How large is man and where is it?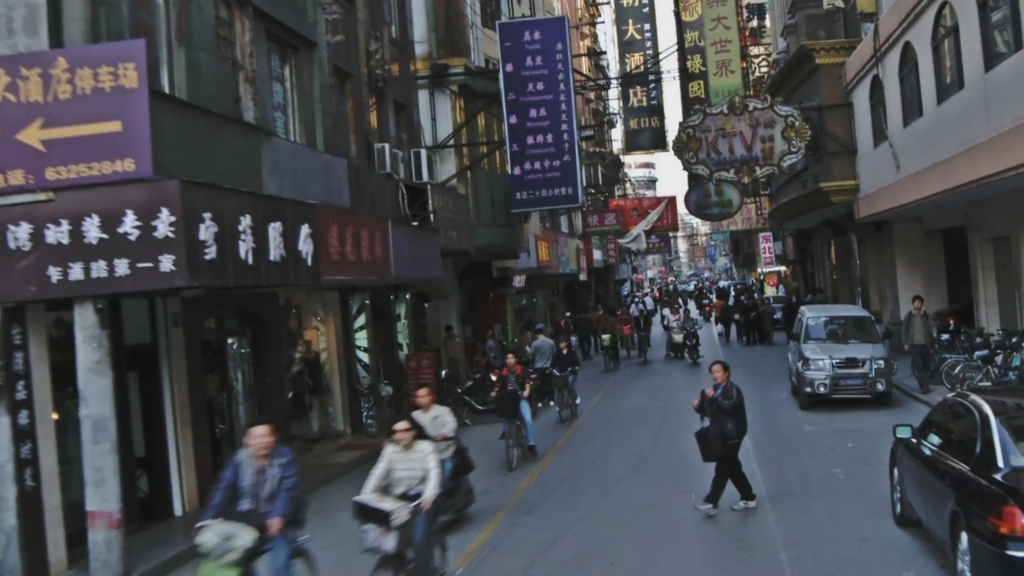
Bounding box: select_region(589, 302, 606, 346).
